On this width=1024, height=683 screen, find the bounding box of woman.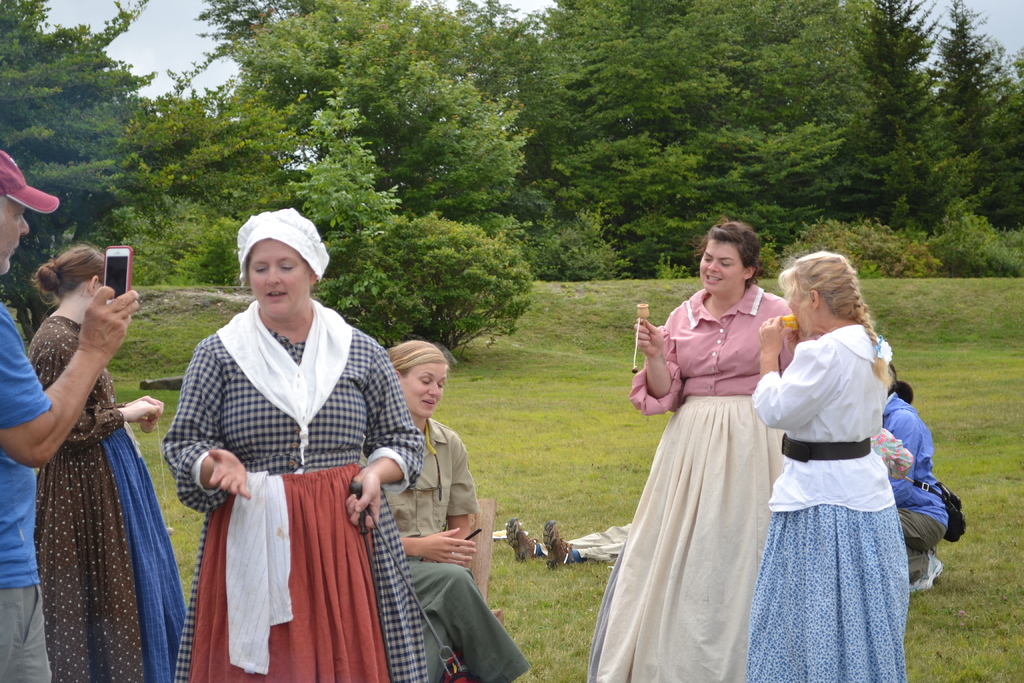
Bounding box: crop(161, 210, 424, 682).
